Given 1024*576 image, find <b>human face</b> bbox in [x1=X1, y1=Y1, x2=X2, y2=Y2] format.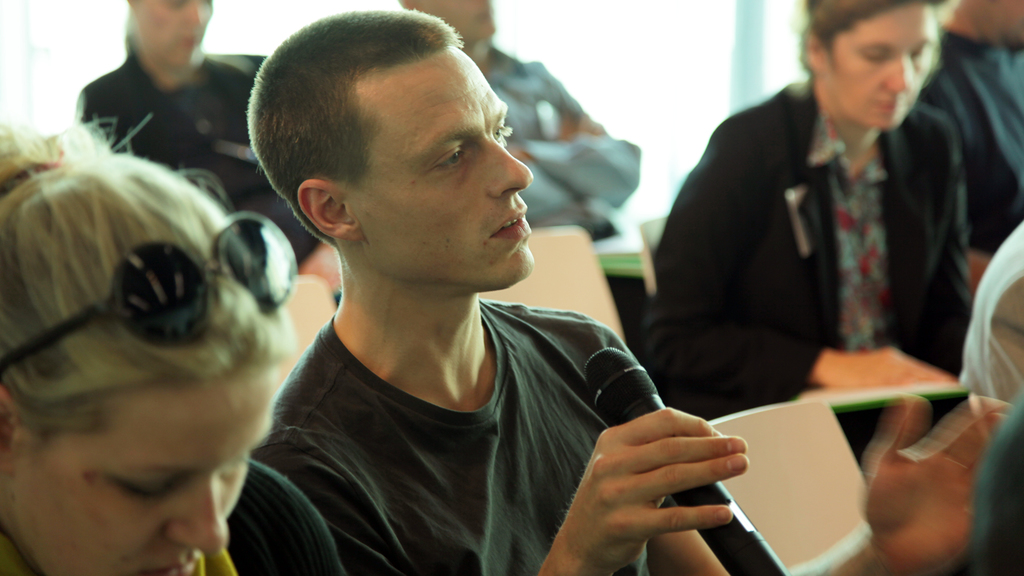
[x1=19, y1=361, x2=280, y2=575].
